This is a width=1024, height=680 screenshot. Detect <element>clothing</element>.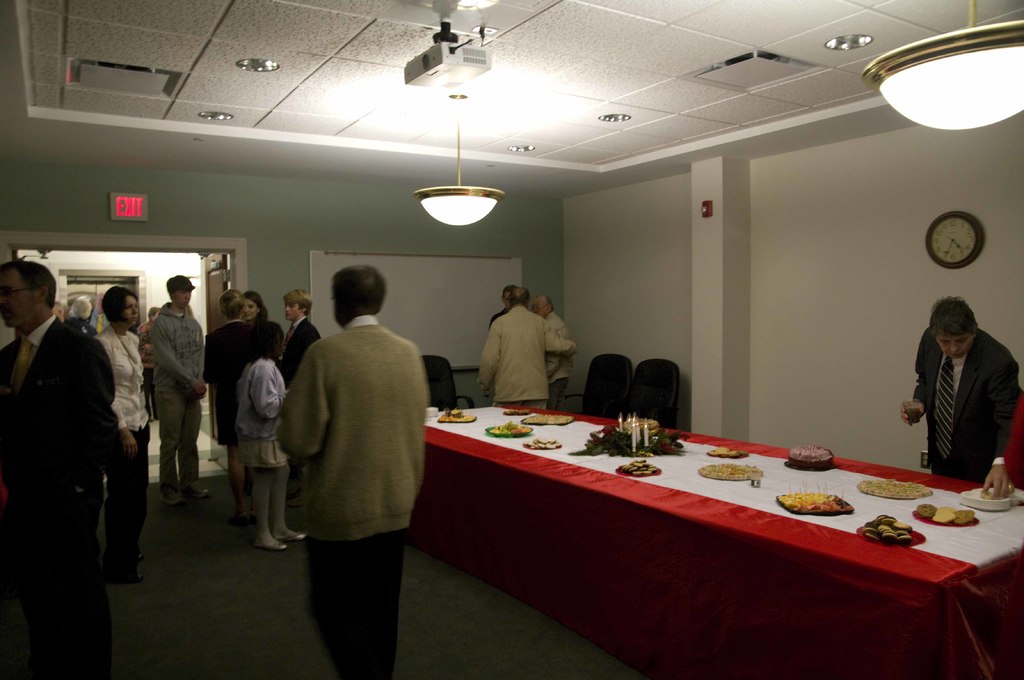
232 360 292 541.
